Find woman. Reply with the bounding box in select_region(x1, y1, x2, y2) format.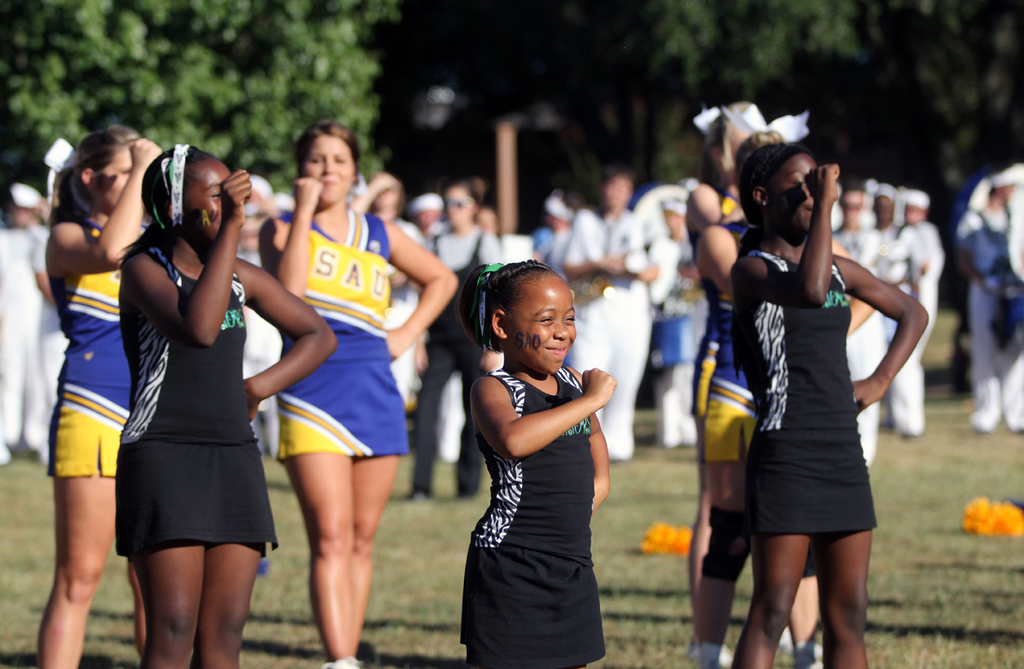
select_region(678, 102, 826, 668).
